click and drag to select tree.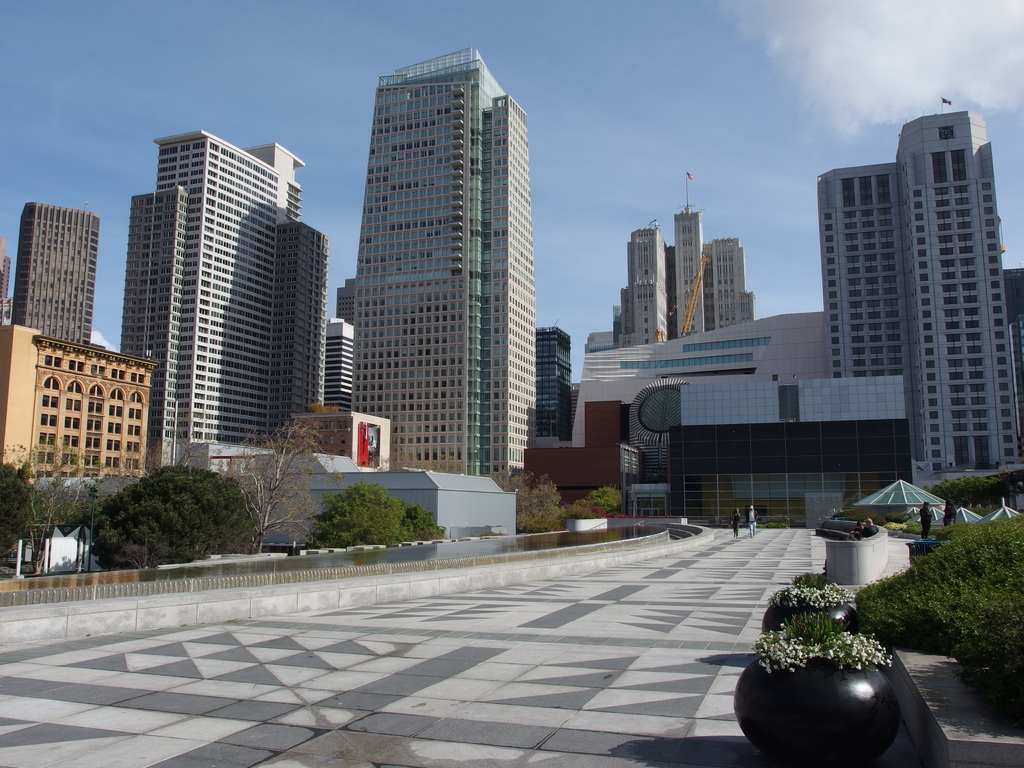
Selection: 484:467:557:535.
